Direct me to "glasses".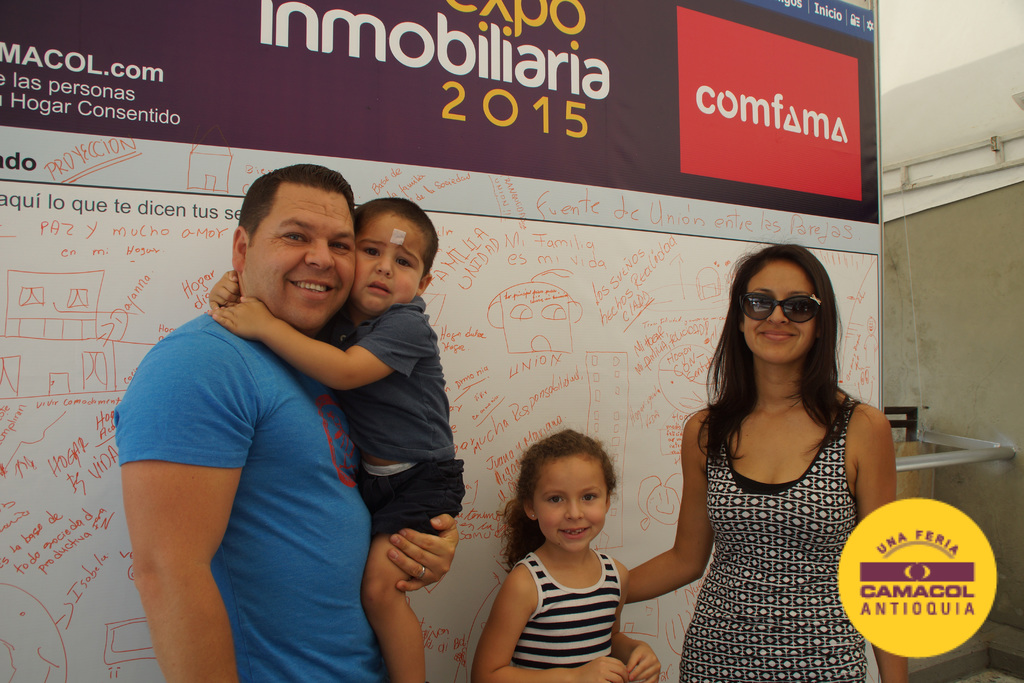
Direction: bbox(740, 292, 820, 333).
